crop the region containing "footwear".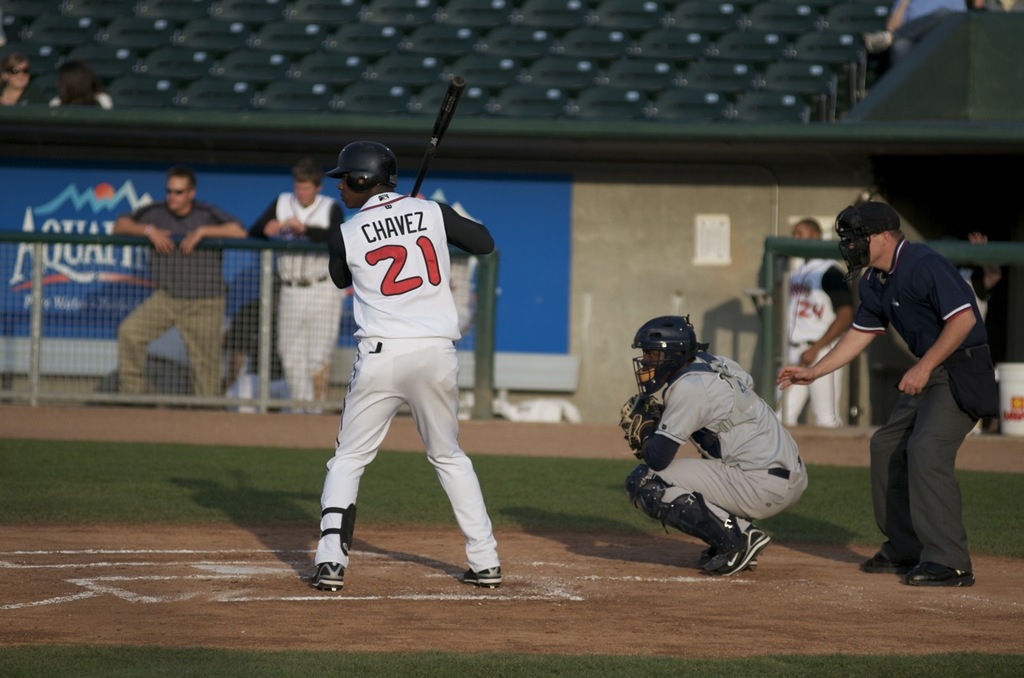
Crop region: 312/561/345/592.
